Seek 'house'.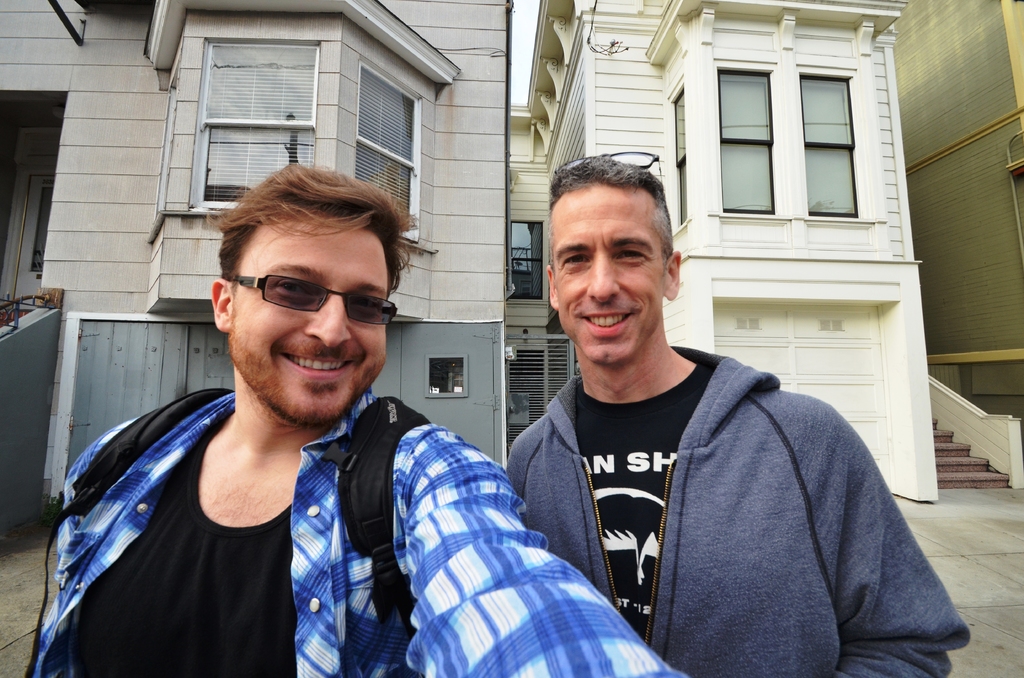
region(0, 0, 1023, 500).
